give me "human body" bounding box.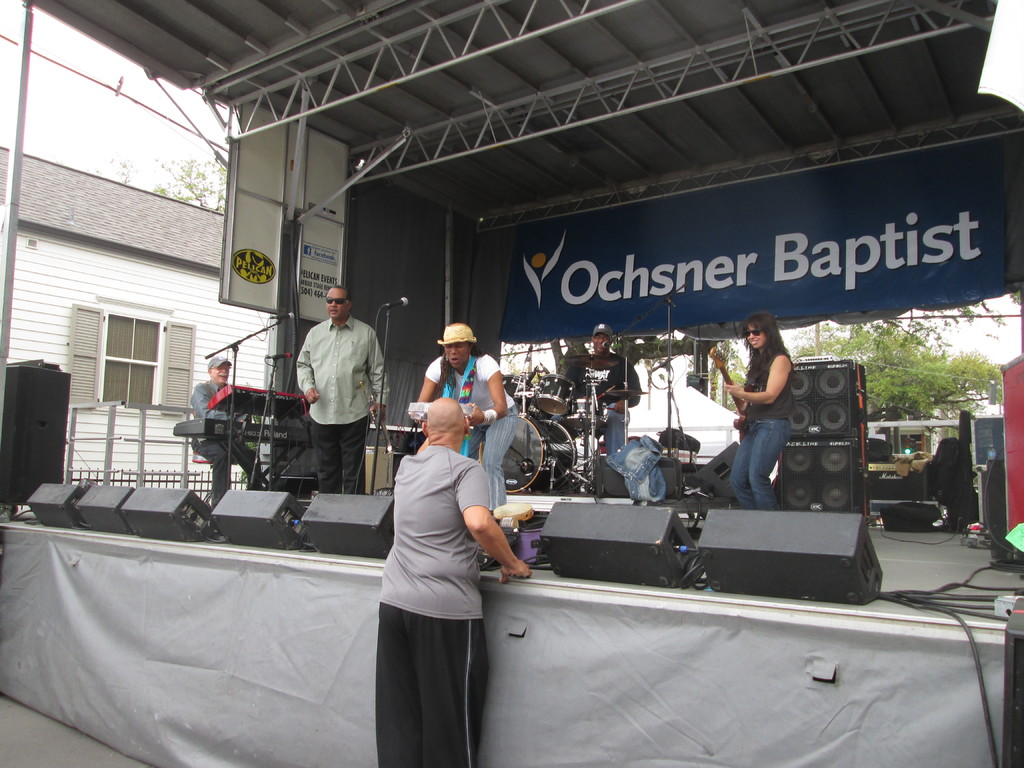
<box>564,348,641,455</box>.
